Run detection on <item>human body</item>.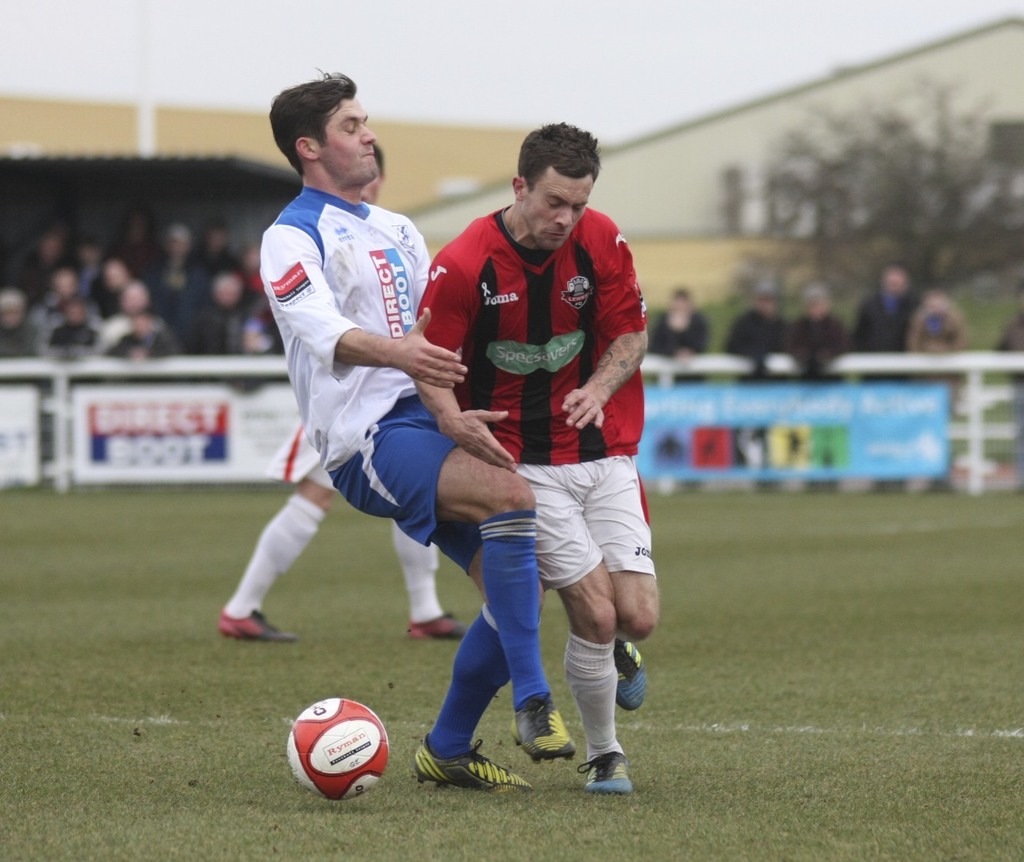
Result: {"left": 256, "top": 72, "right": 579, "bottom": 794}.
